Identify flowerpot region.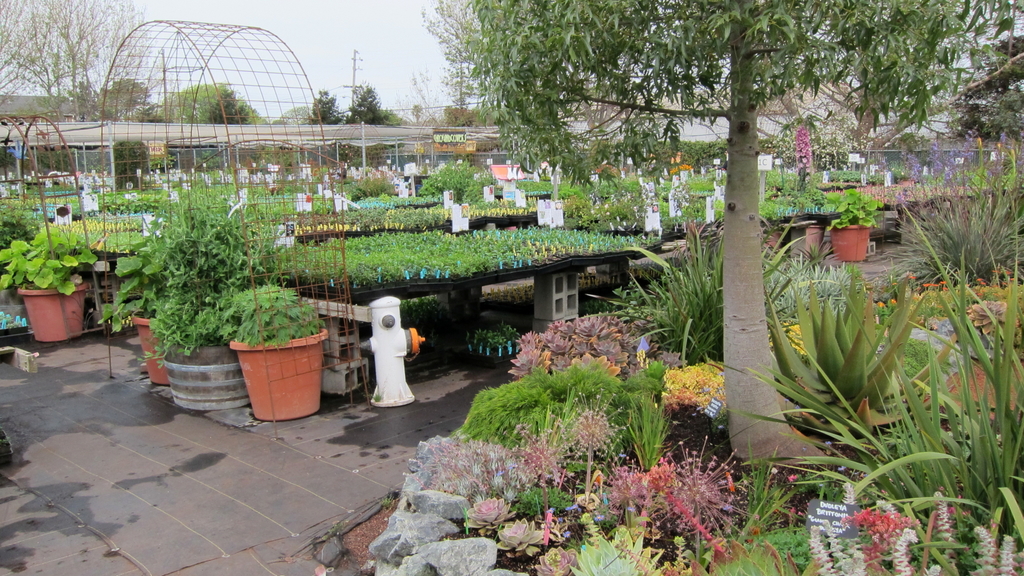
Region: locate(806, 227, 820, 256).
